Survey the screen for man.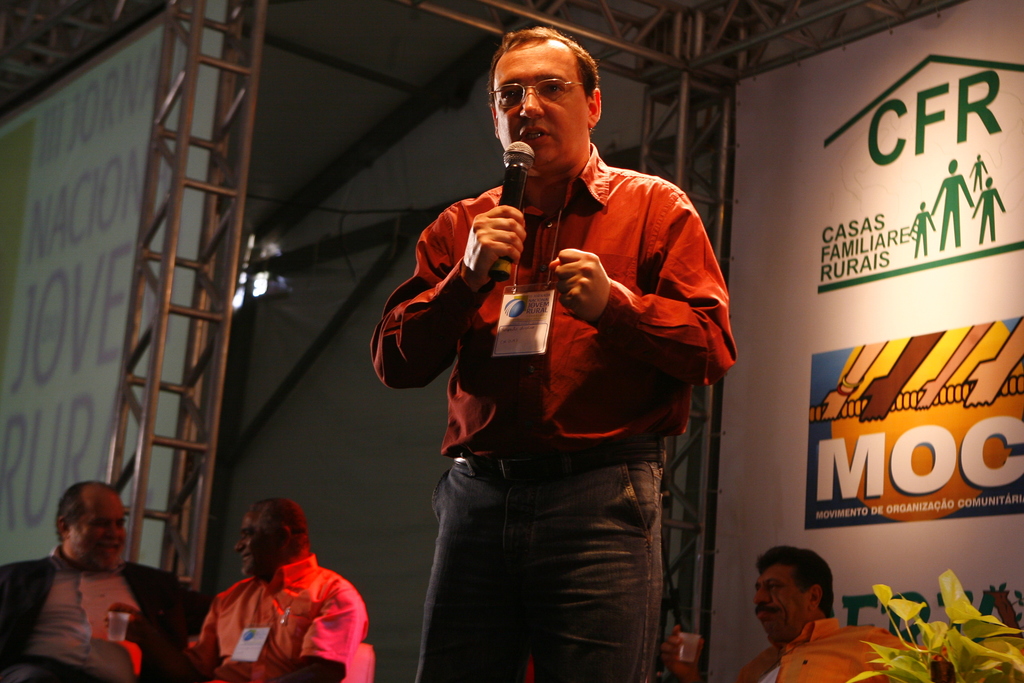
Survey found: [x1=189, y1=501, x2=367, y2=682].
